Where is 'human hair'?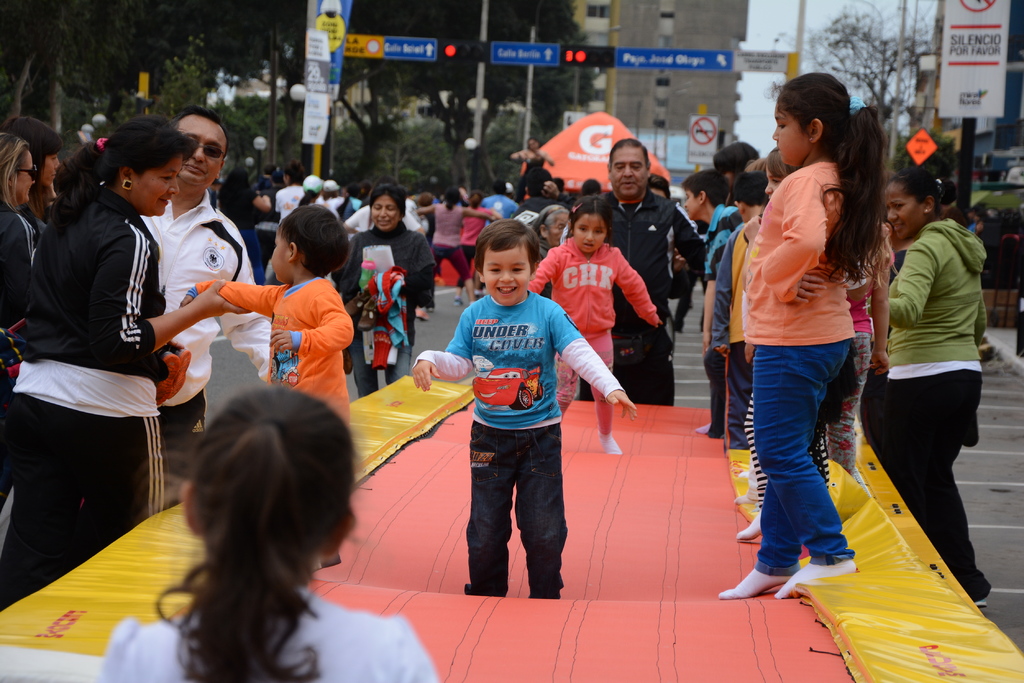
detection(650, 172, 672, 200).
